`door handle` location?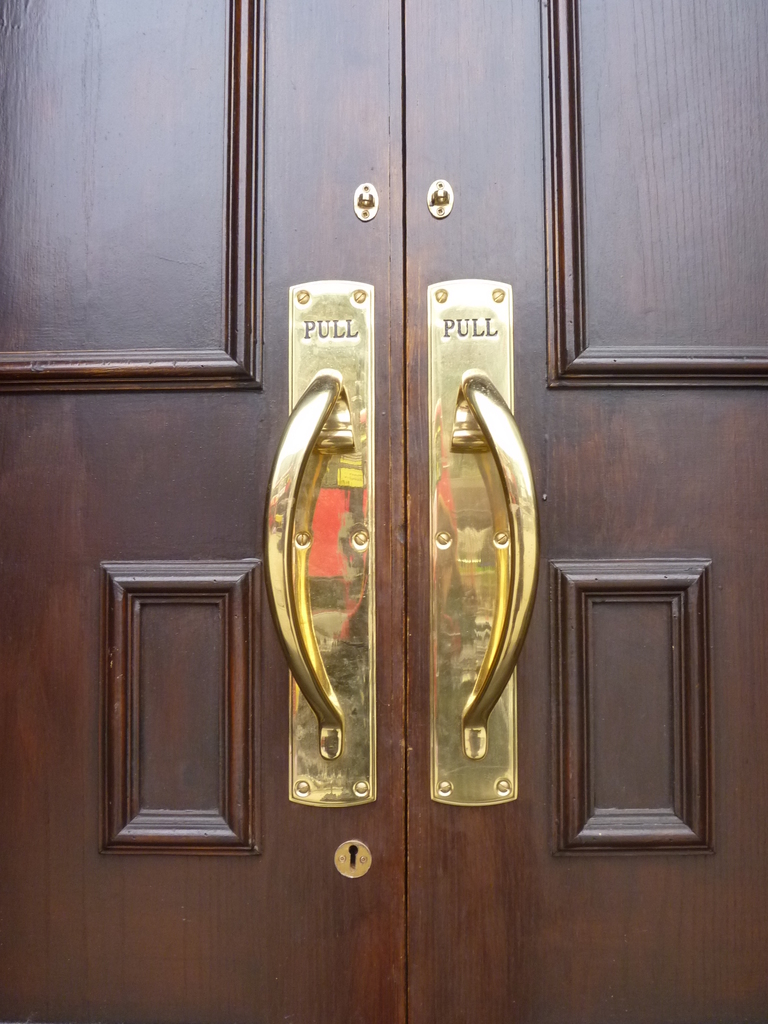
264 277 376 812
